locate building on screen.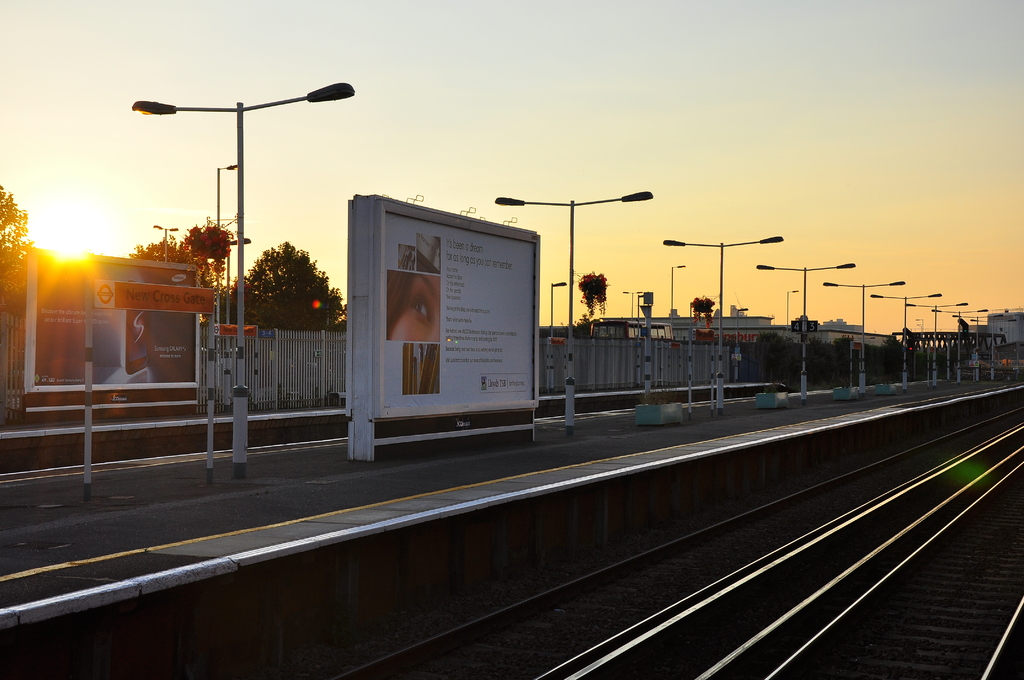
On screen at 587 316 772 340.
